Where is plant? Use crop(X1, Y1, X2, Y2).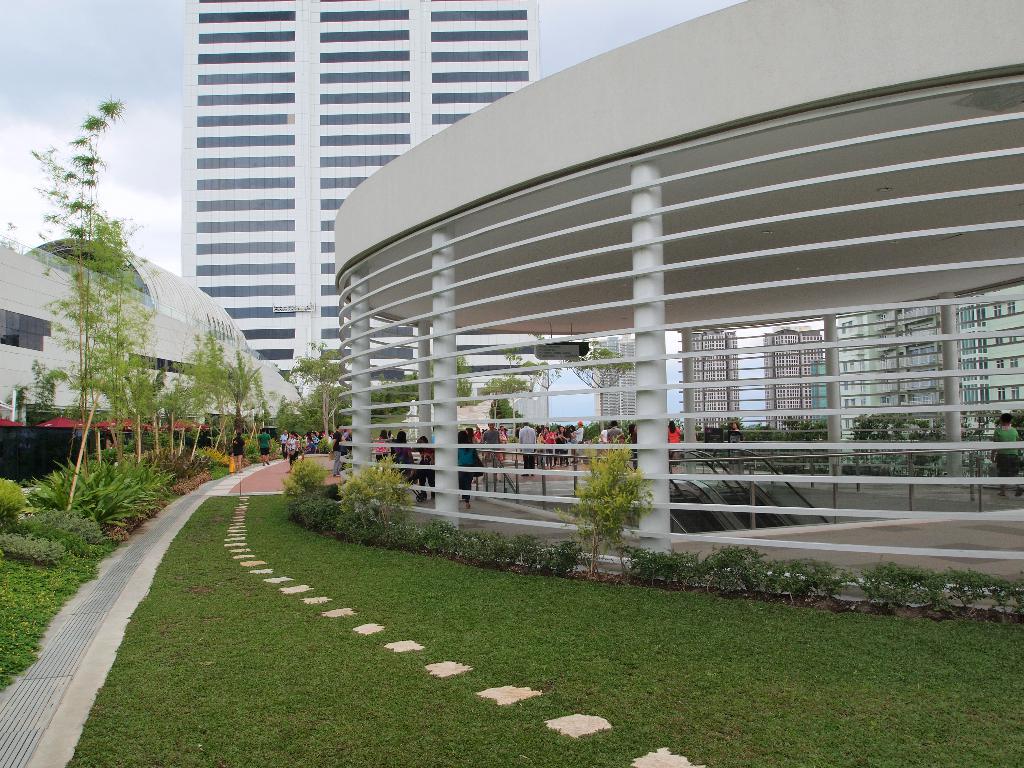
crop(185, 438, 221, 476).
